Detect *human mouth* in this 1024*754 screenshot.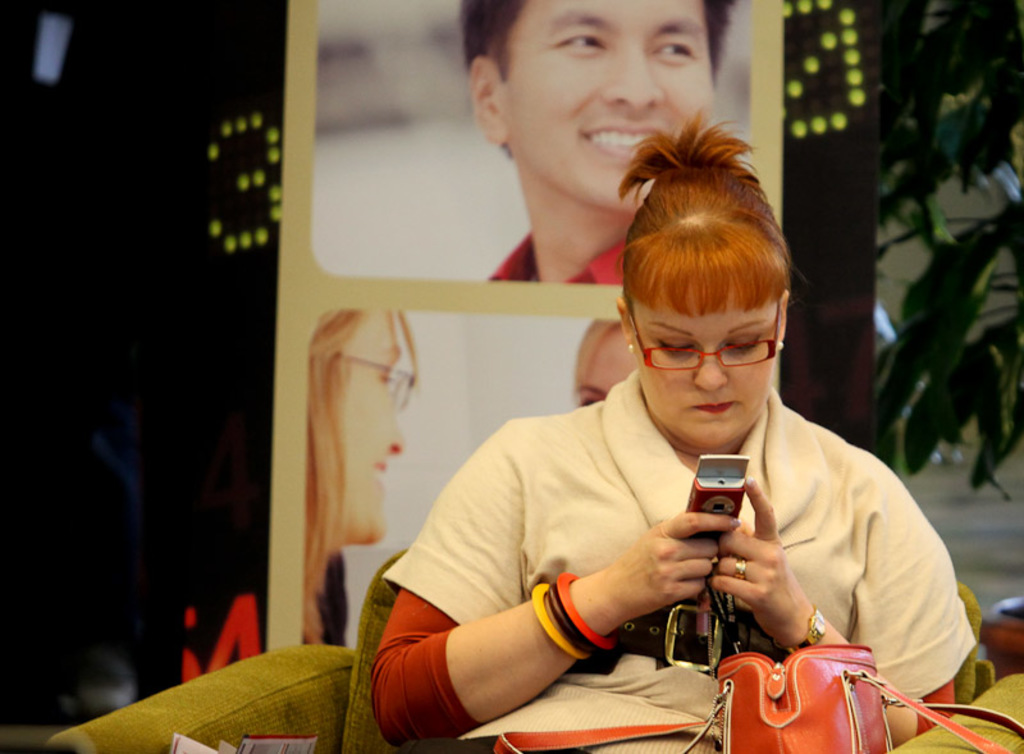
Detection: box=[365, 452, 383, 486].
